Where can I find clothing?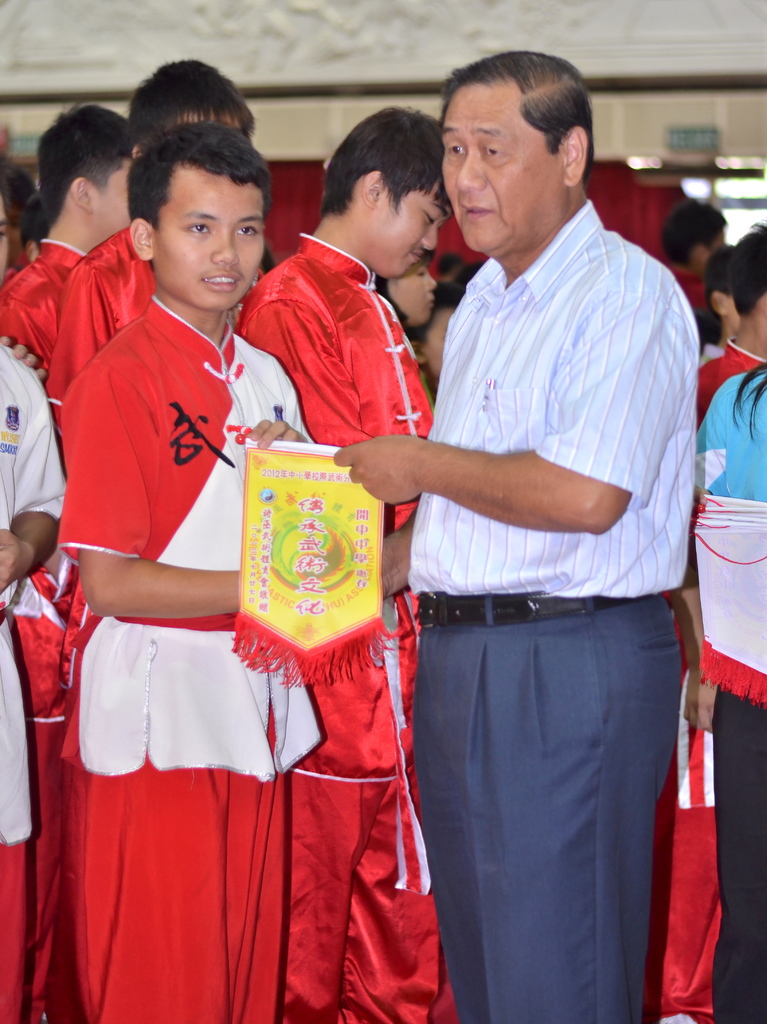
You can find it at bbox=[0, 337, 58, 1023].
